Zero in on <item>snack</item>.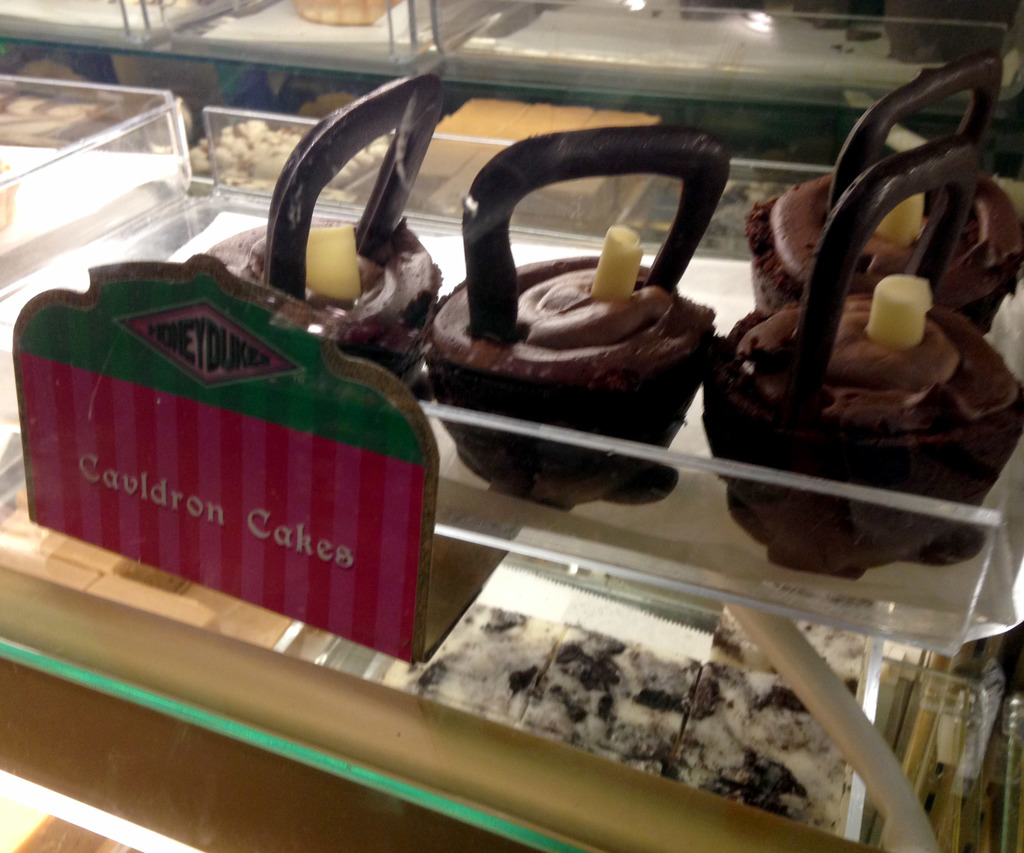
Zeroed in: x1=700, y1=136, x2=1023, y2=593.
